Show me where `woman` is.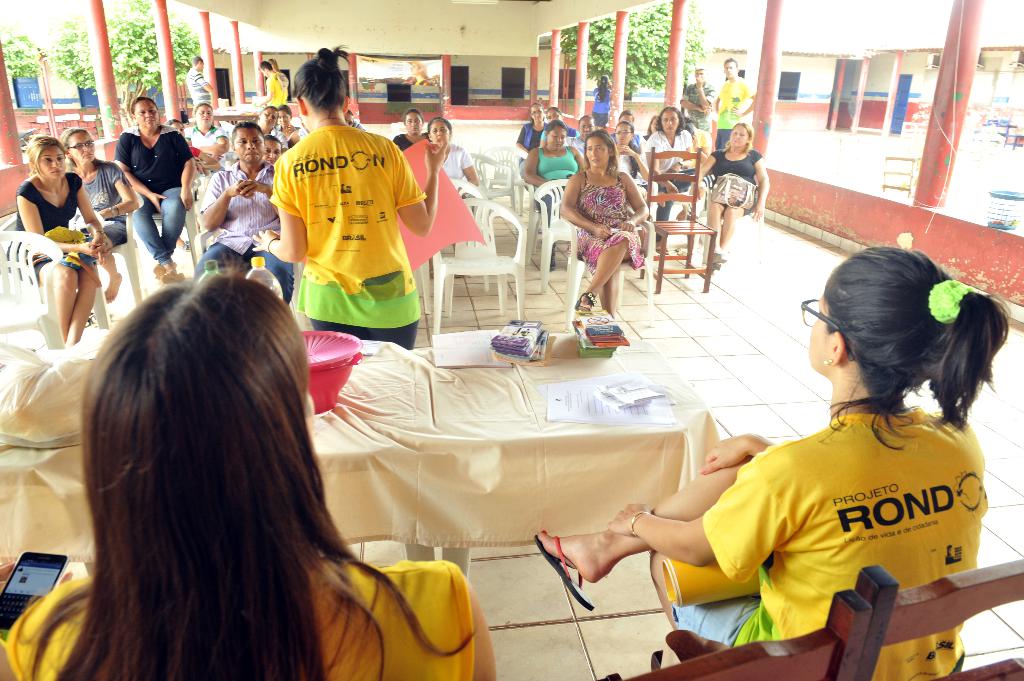
`woman` is at rect(278, 103, 304, 142).
